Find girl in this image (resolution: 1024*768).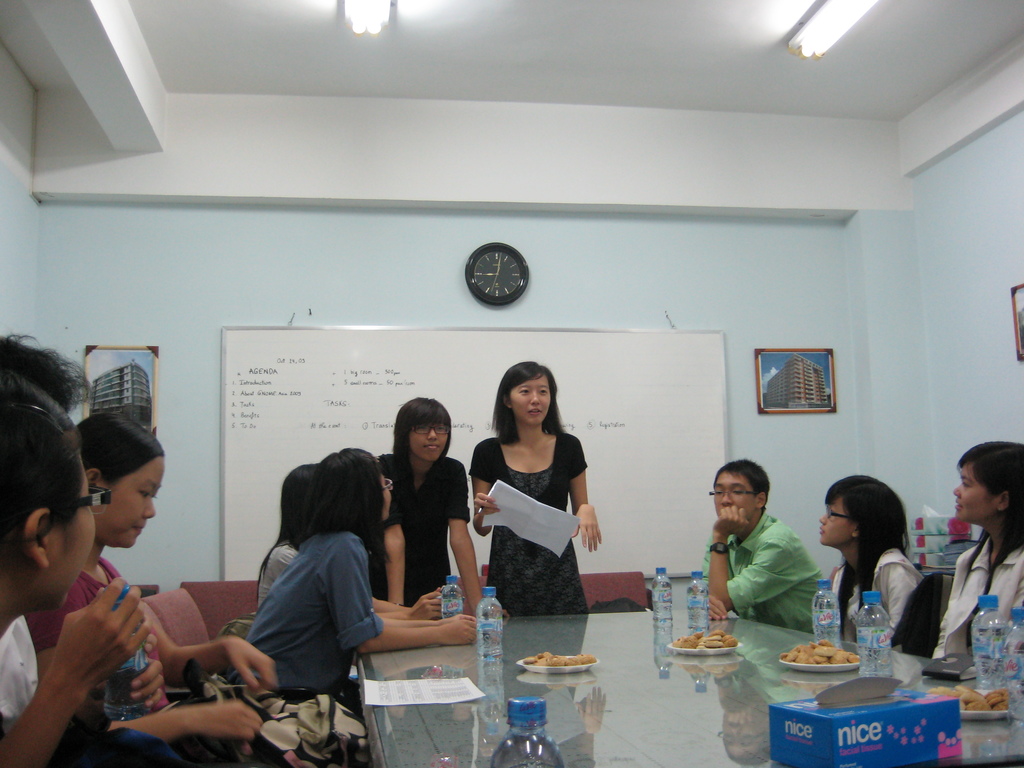
locate(256, 468, 453, 630).
